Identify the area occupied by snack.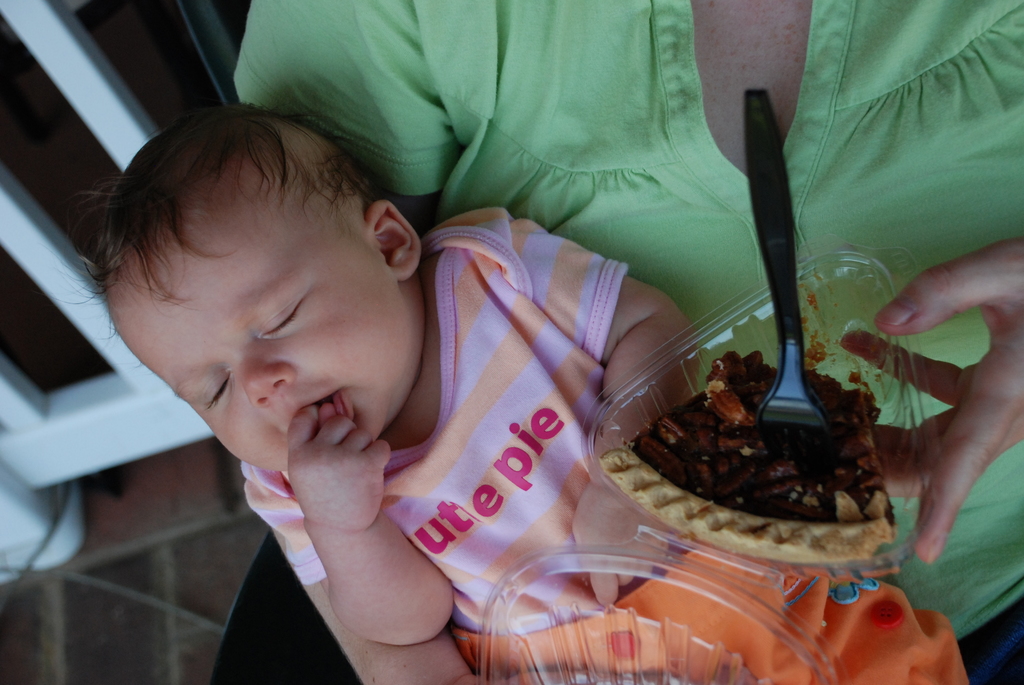
Area: 602 359 924 562.
